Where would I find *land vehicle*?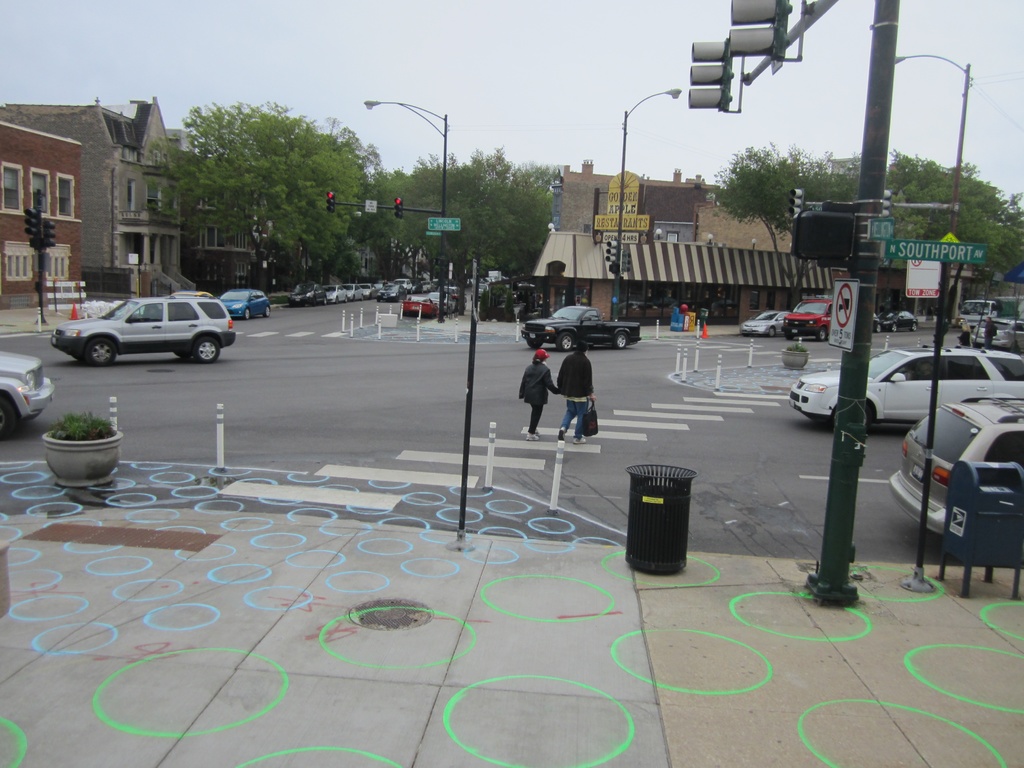
At 742 307 792 338.
